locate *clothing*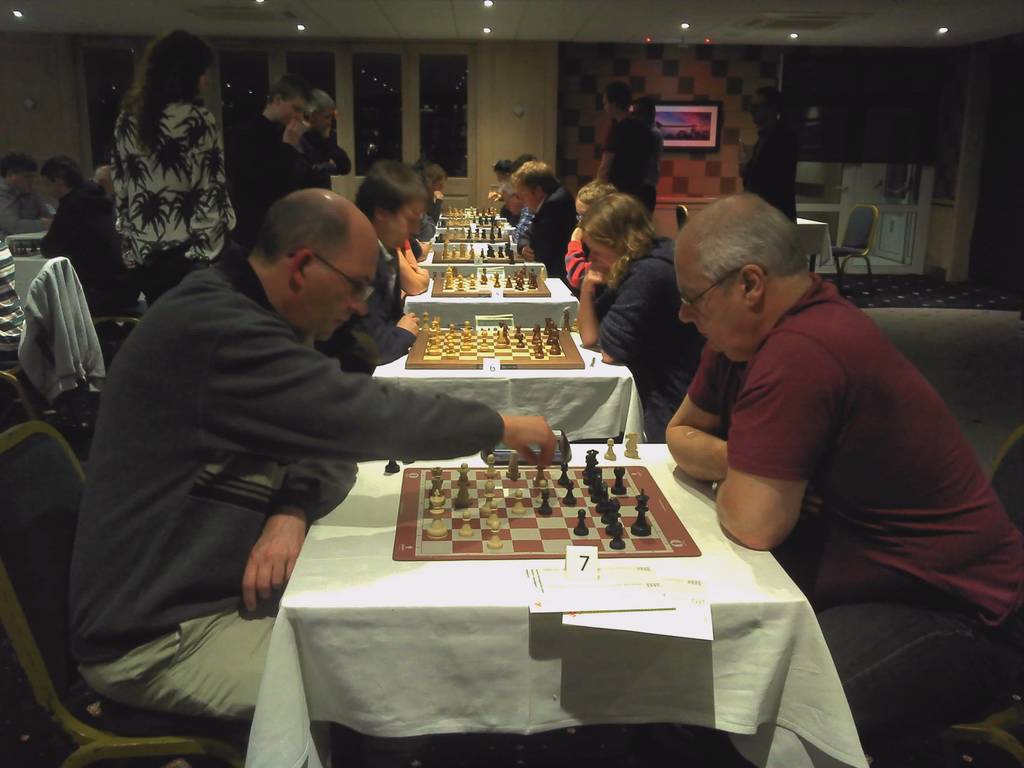
BBox(232, 113, 314, 243)
